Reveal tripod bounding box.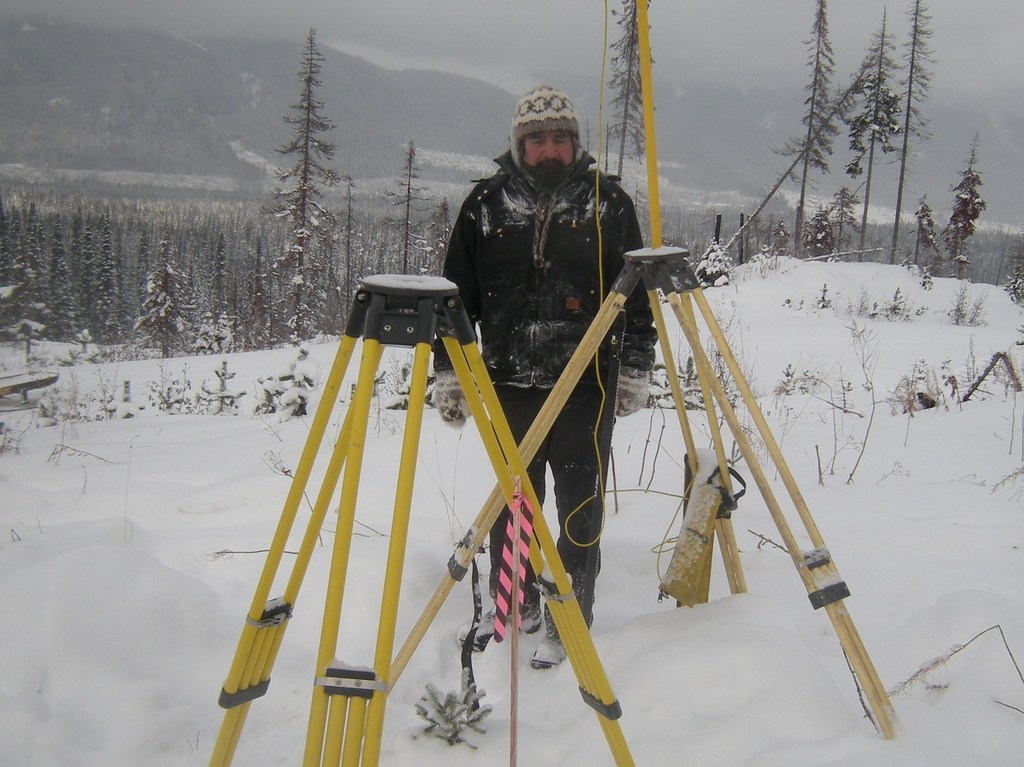
Revealed: 207/272/633/766.
